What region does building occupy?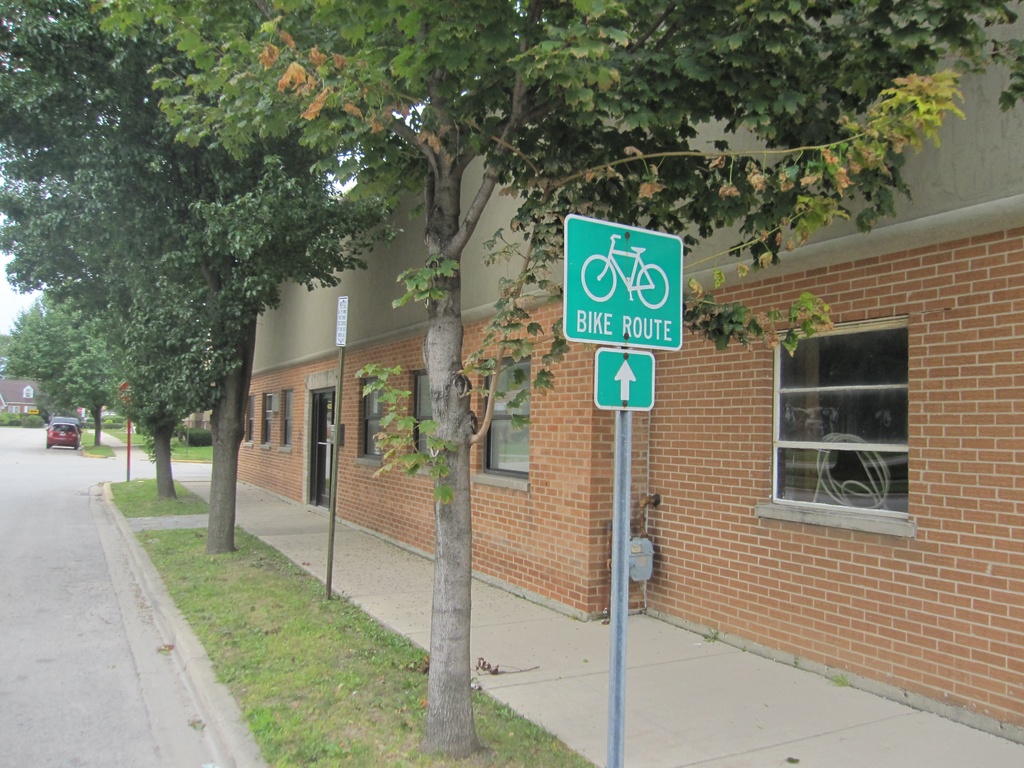
<box>230,0,1023,748</box>.
